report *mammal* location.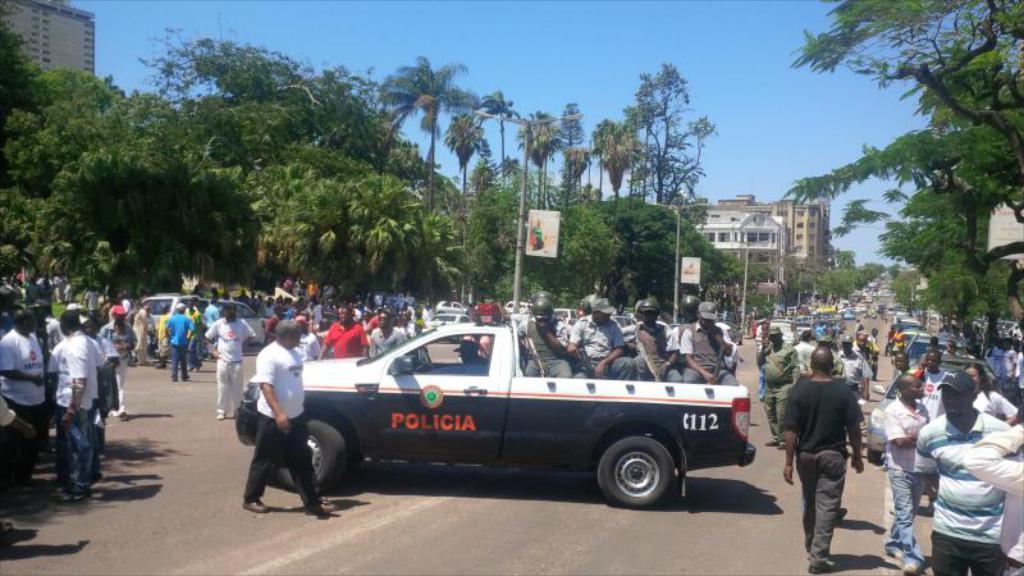
Report: <bbox>888, 330, 904, 356</bbox>.
